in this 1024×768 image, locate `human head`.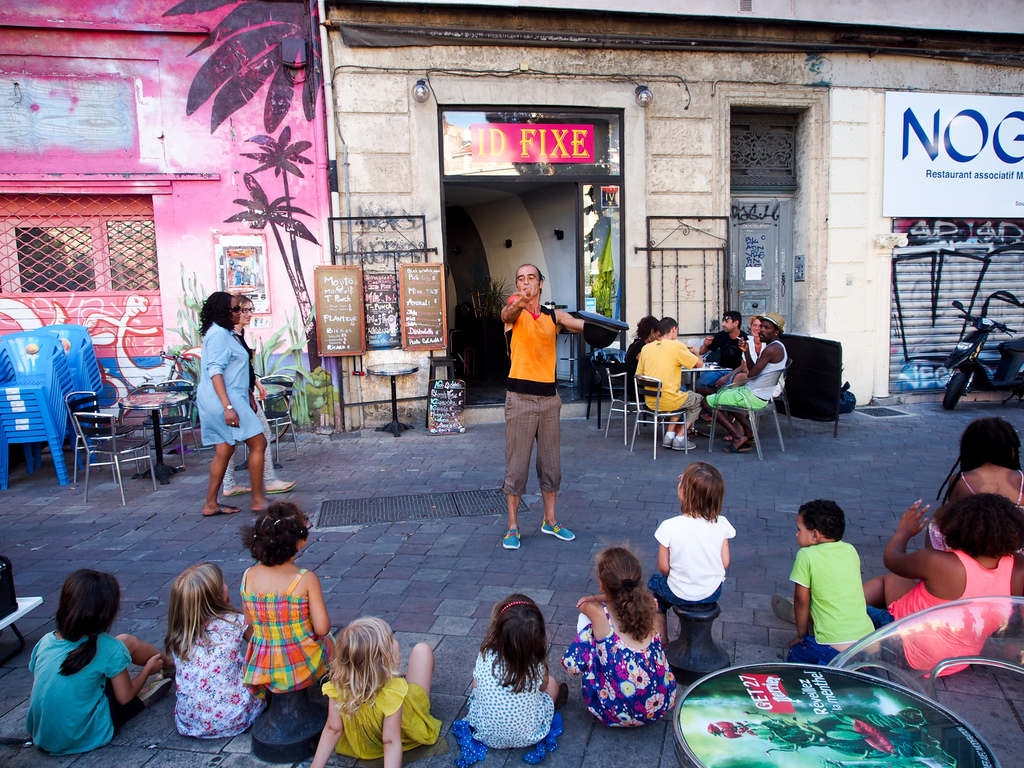
Bounding box: box(959, 414, 1020, 465).
